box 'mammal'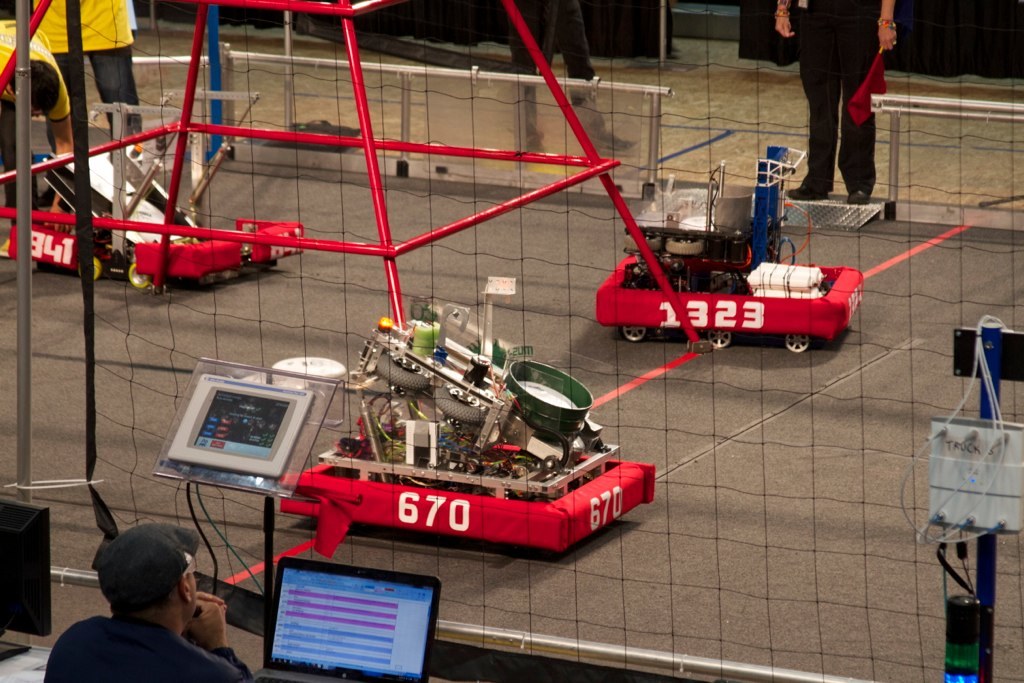
region(30, 0, 142, 177)
